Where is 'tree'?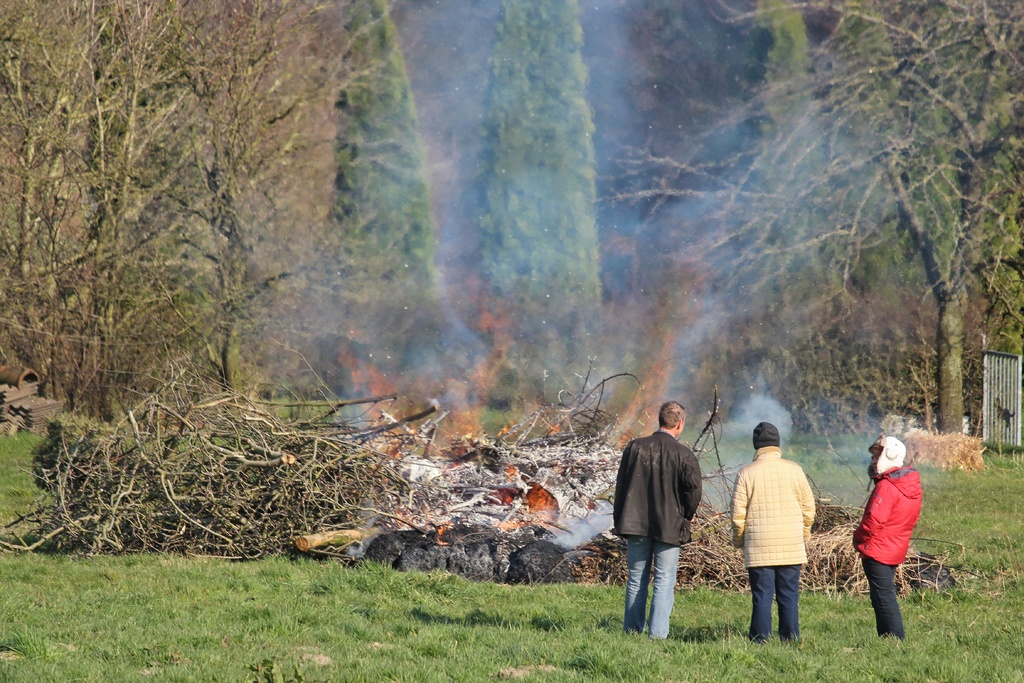
[left=474, top=0, right=609, bottom=400].
